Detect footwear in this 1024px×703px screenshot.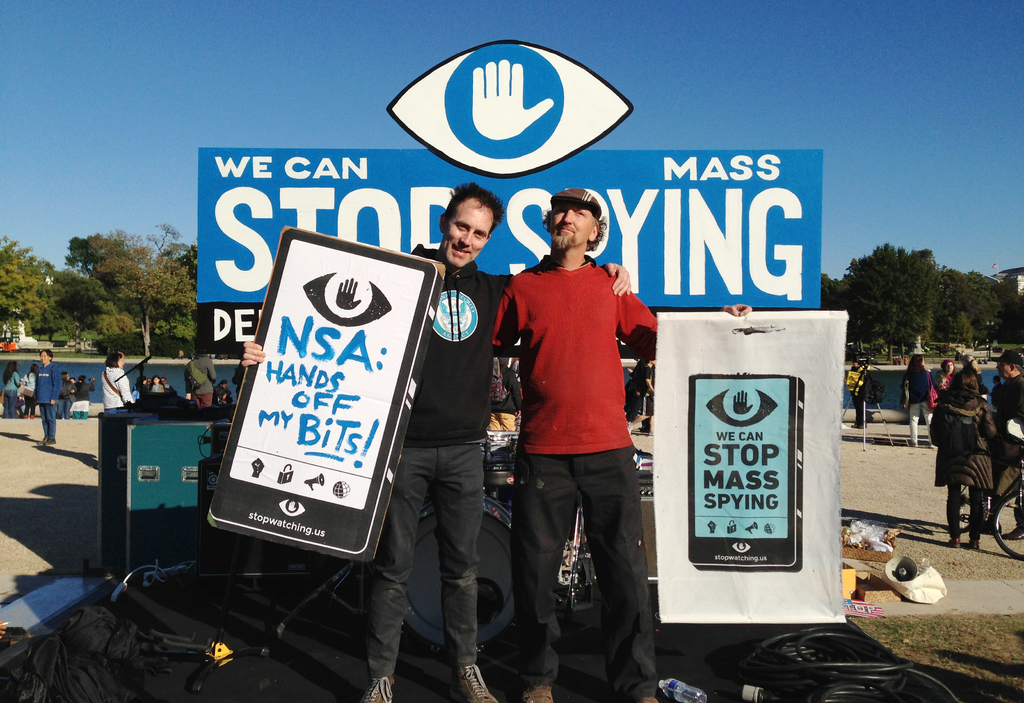
Detection: rect(1011, 528, 1023, 539).
